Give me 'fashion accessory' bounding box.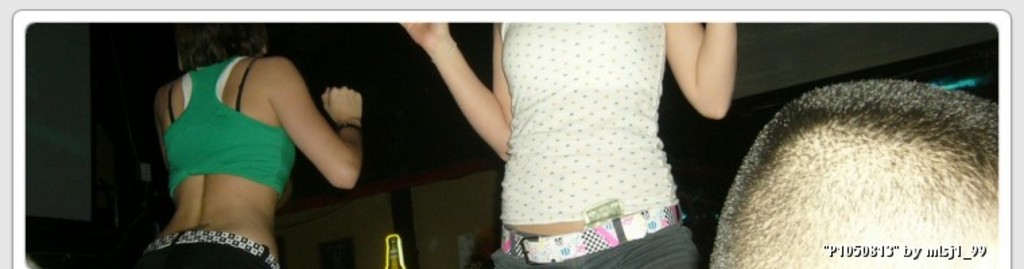
Rect(496, 202, 682, 268).
